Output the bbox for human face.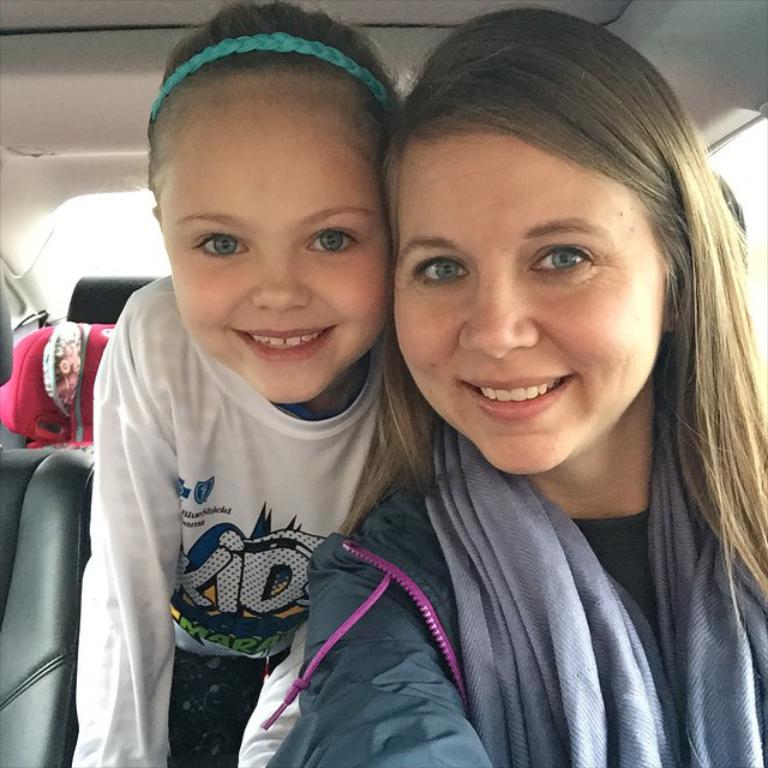
l=155, t=121, r=392, b=407.
